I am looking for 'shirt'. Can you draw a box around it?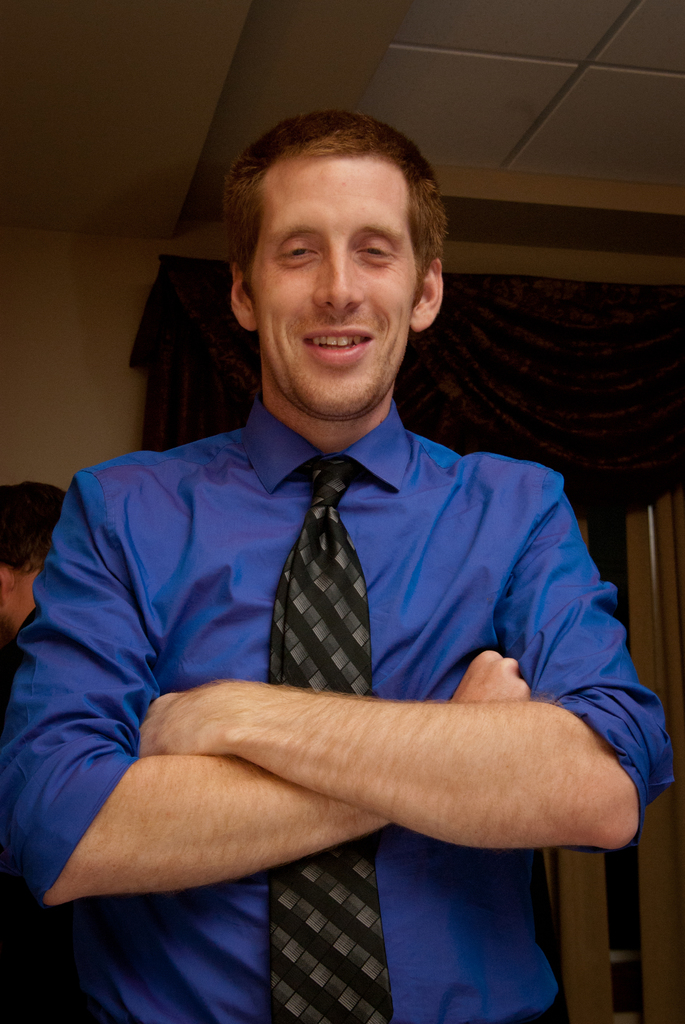
Sure, the bounding box is box(0, 398, 676, 1023).
